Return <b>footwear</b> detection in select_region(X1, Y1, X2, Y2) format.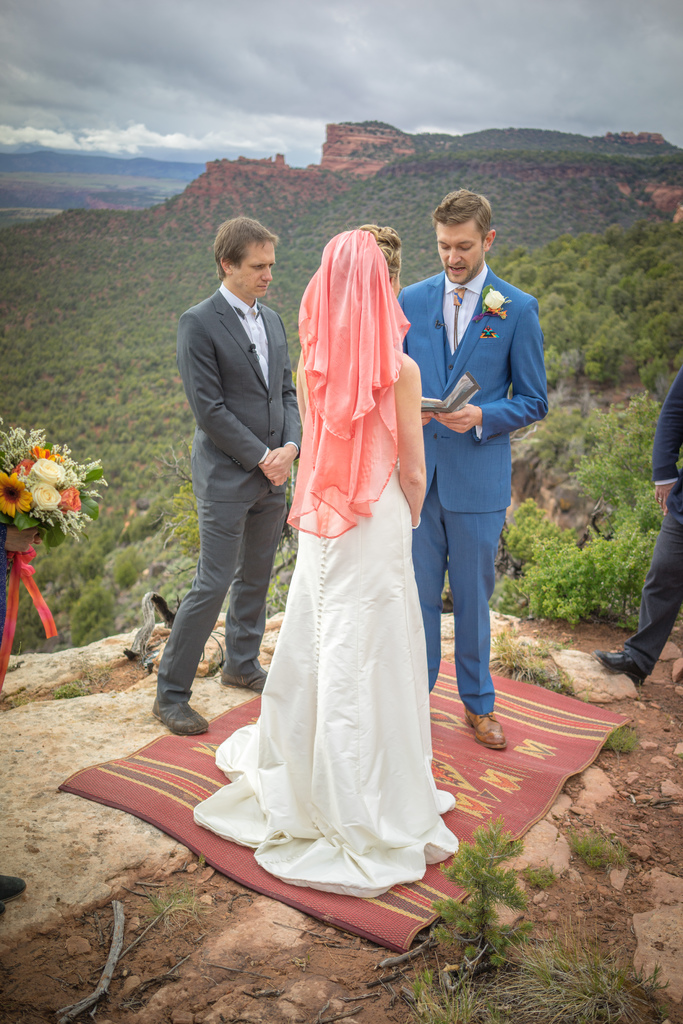
select_region(223, 662, 271, 692).
